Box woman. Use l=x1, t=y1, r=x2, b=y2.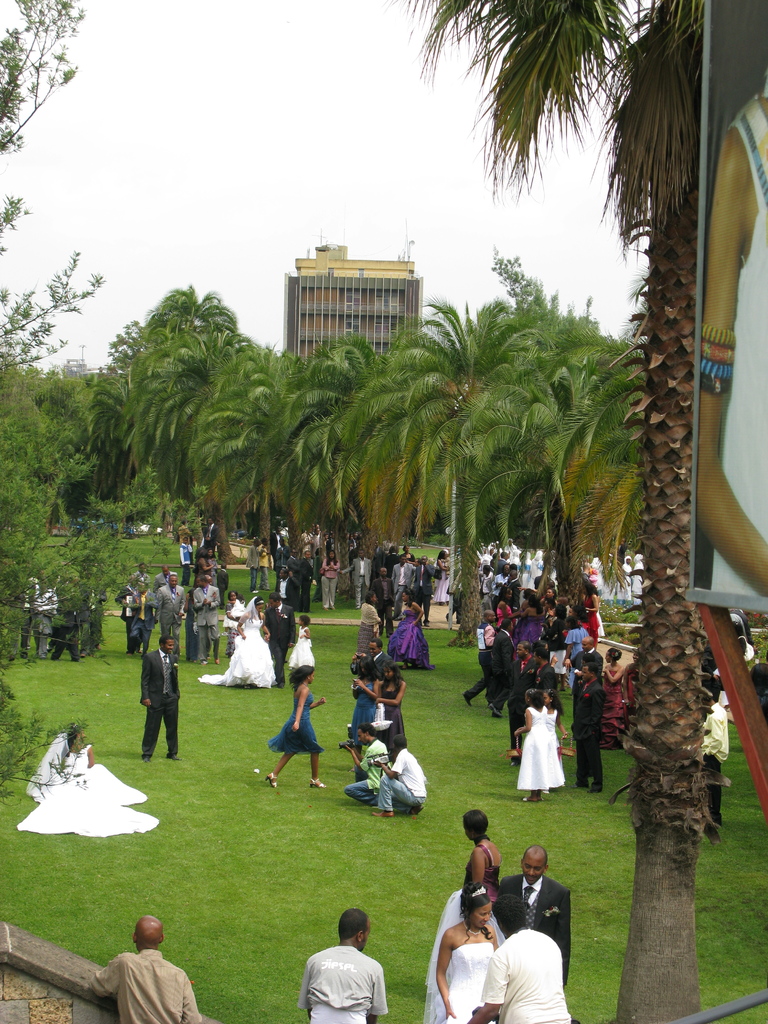
l=581, t=580, r=598, b=646.
